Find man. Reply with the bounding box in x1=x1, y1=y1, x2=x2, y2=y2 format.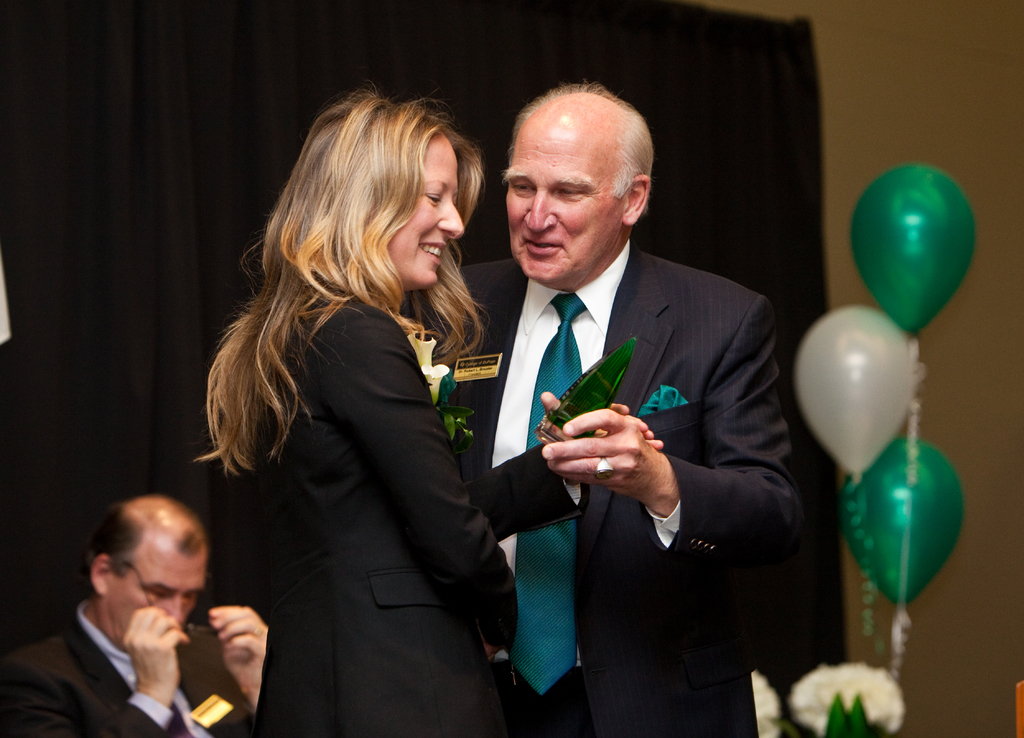
x1=451, y1=102, x2=810, y2=716.
